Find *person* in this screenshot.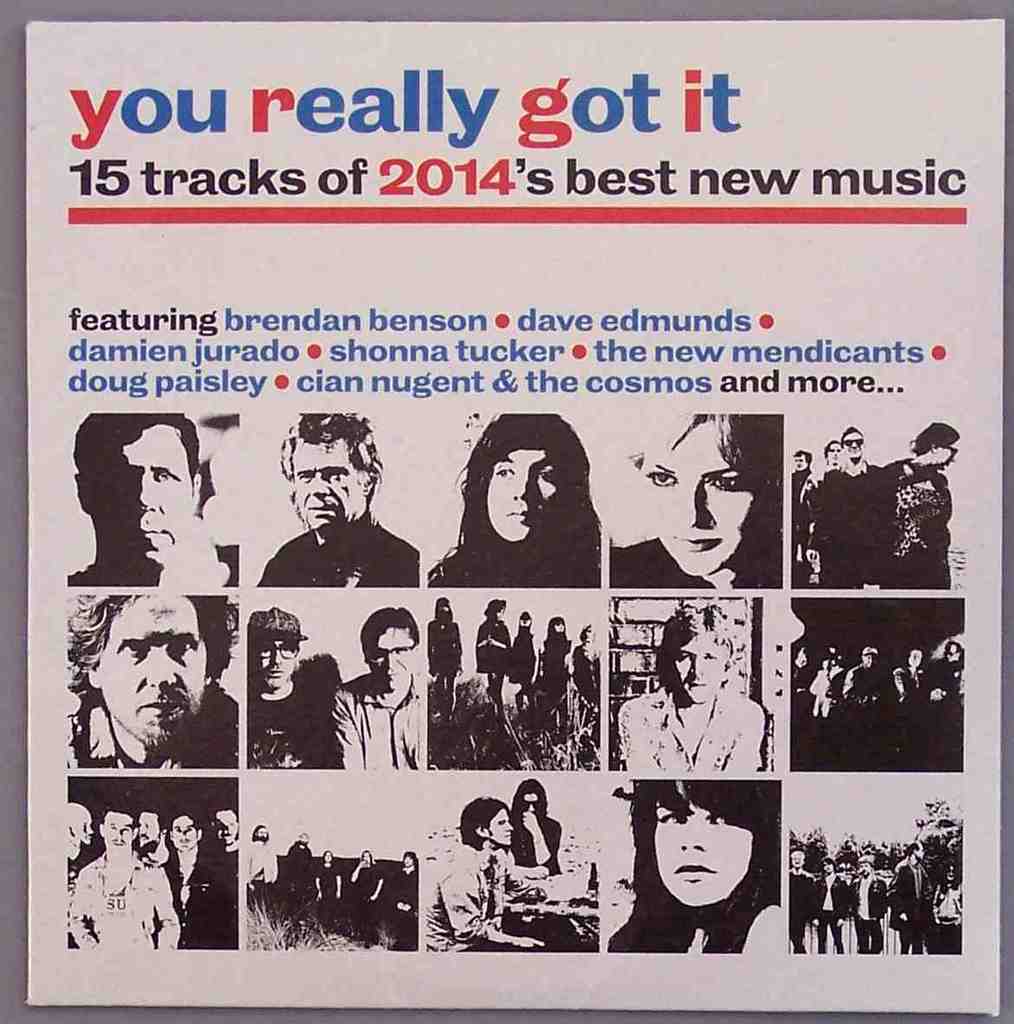
The bounding box for *person* is (895,642,932,697).
